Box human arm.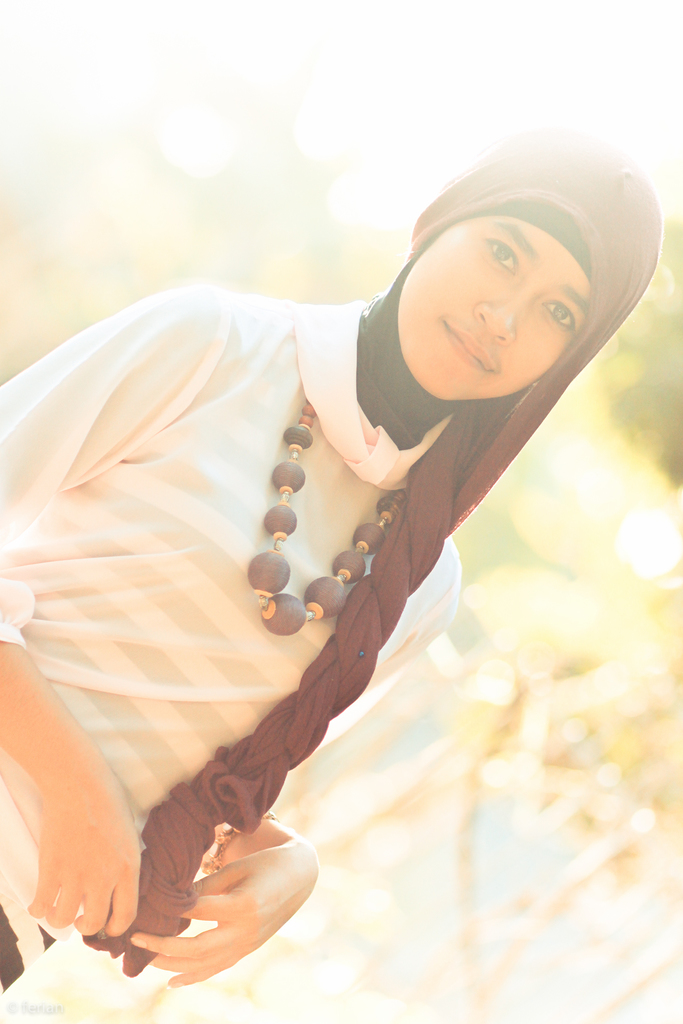
[left=0, top=295, right=203, bottom=931].
